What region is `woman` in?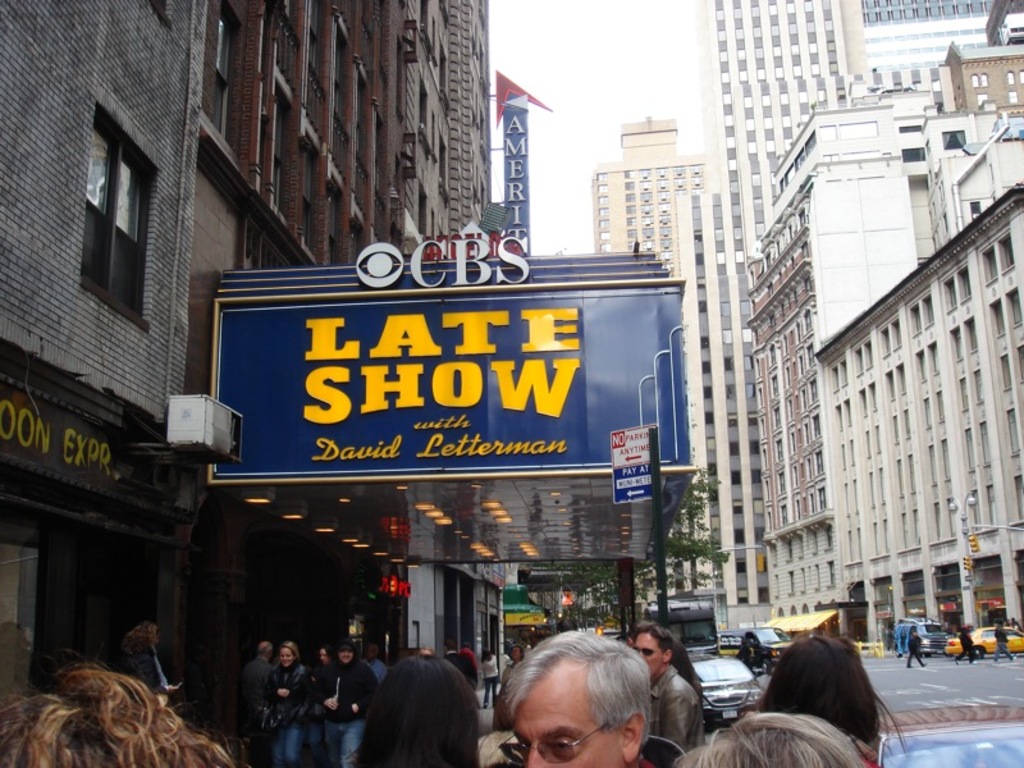
box(266, 640, 316, 767).
